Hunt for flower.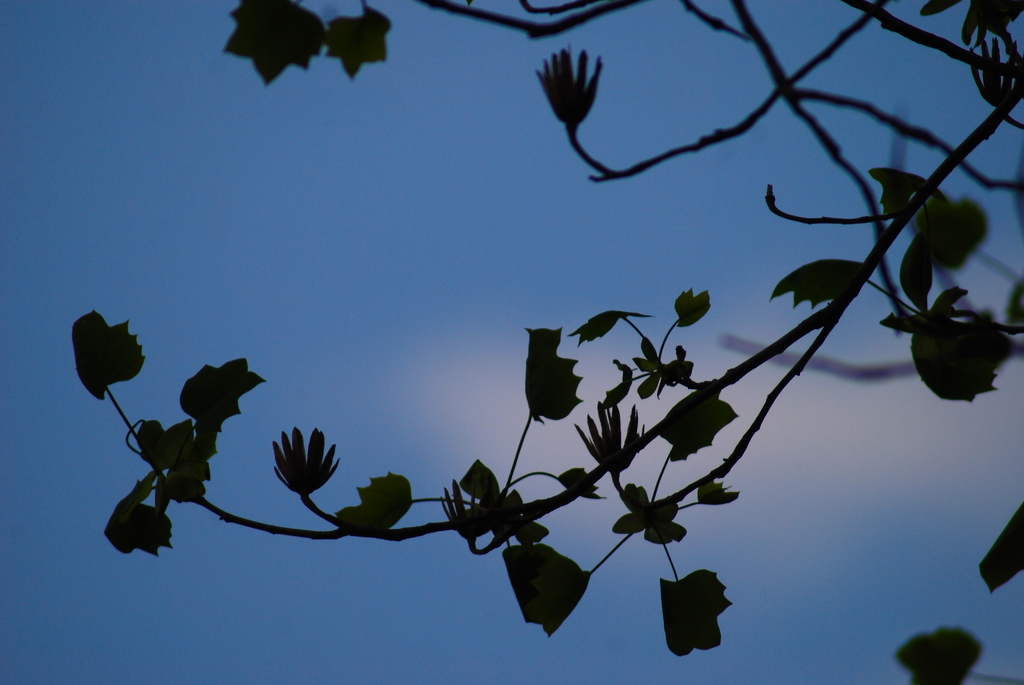
Hunted down at <box>963,34,1023,105</box>.
